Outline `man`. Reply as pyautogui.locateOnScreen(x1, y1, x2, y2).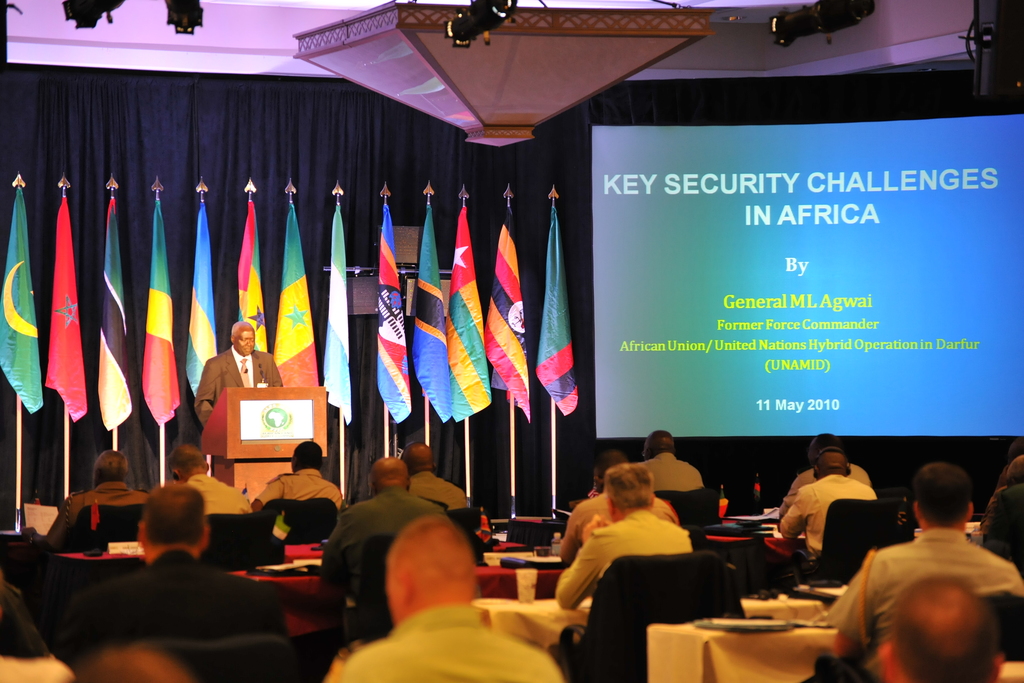
pyautogui.locateOnScreen(874, 567, 1011, 682).
